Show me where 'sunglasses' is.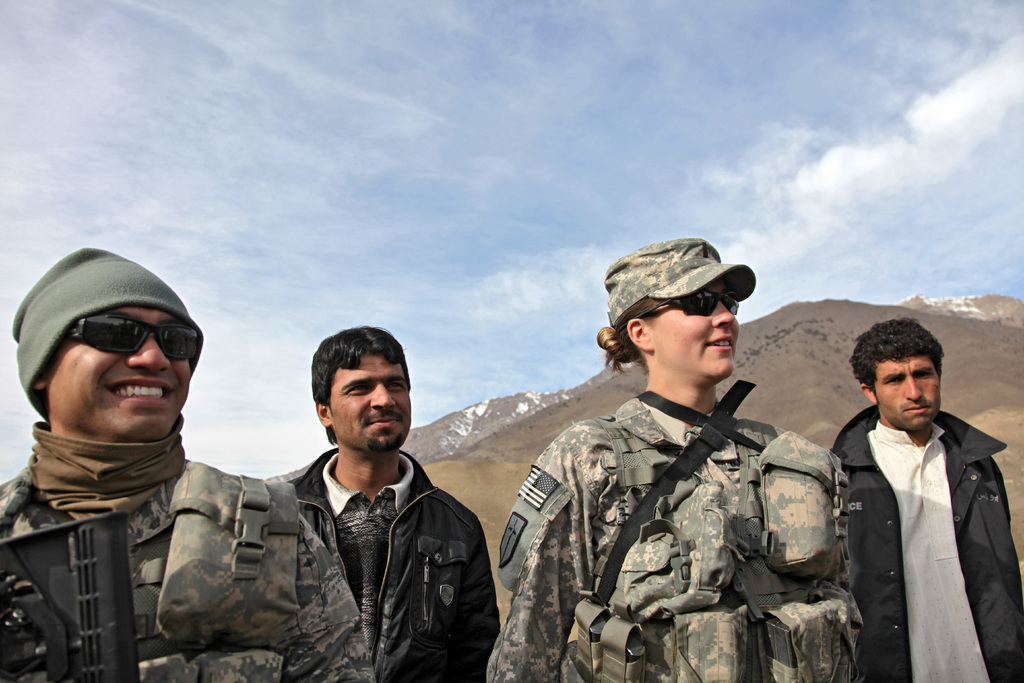
'sunglasses' is at box(626, 288, 739, 320).
